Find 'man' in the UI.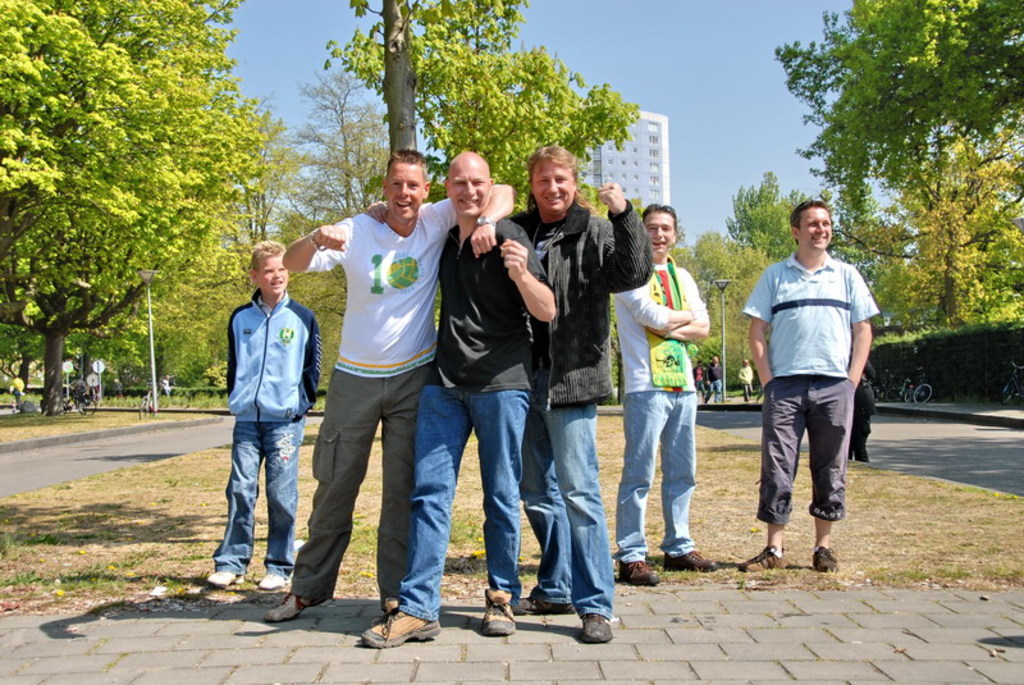
UI element at bbox=(736, 202, 869, 566).
